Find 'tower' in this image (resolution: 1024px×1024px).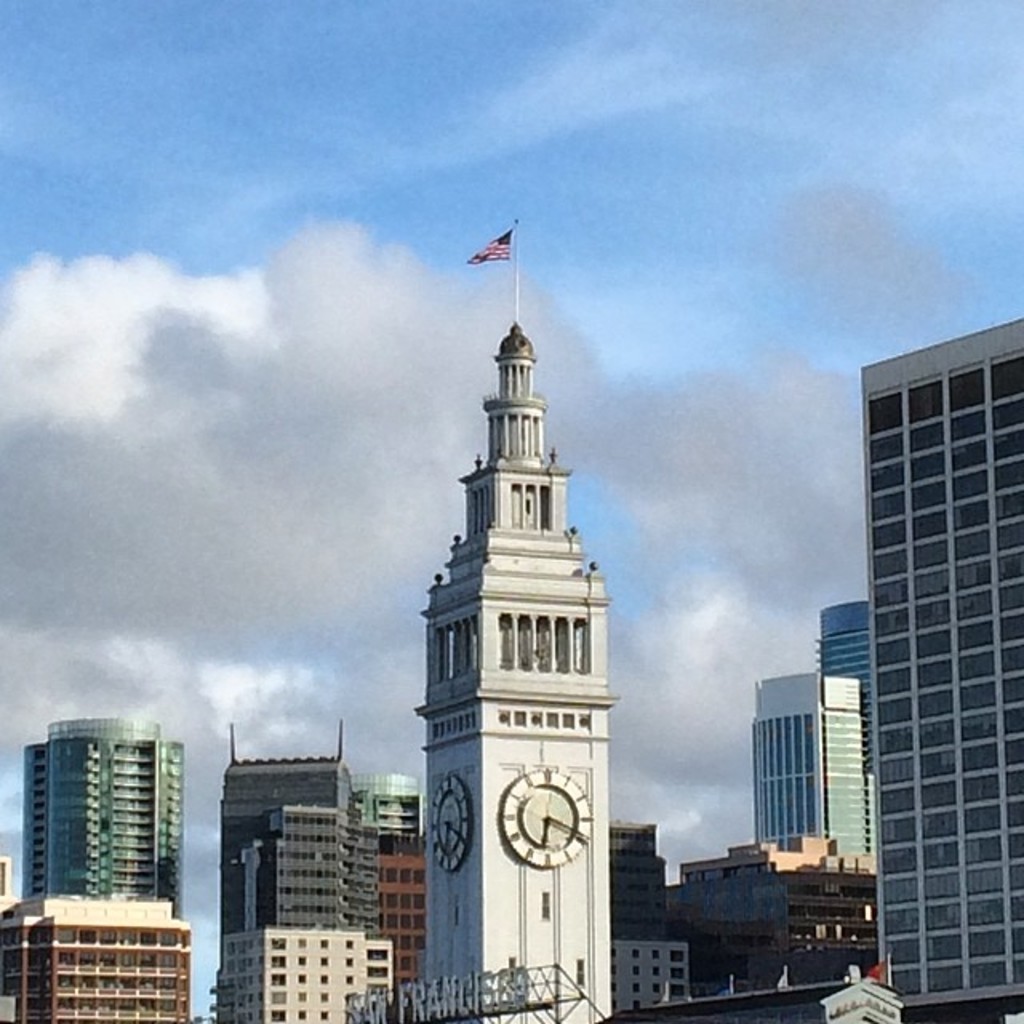
Rect(389, 227, 648, 968).
